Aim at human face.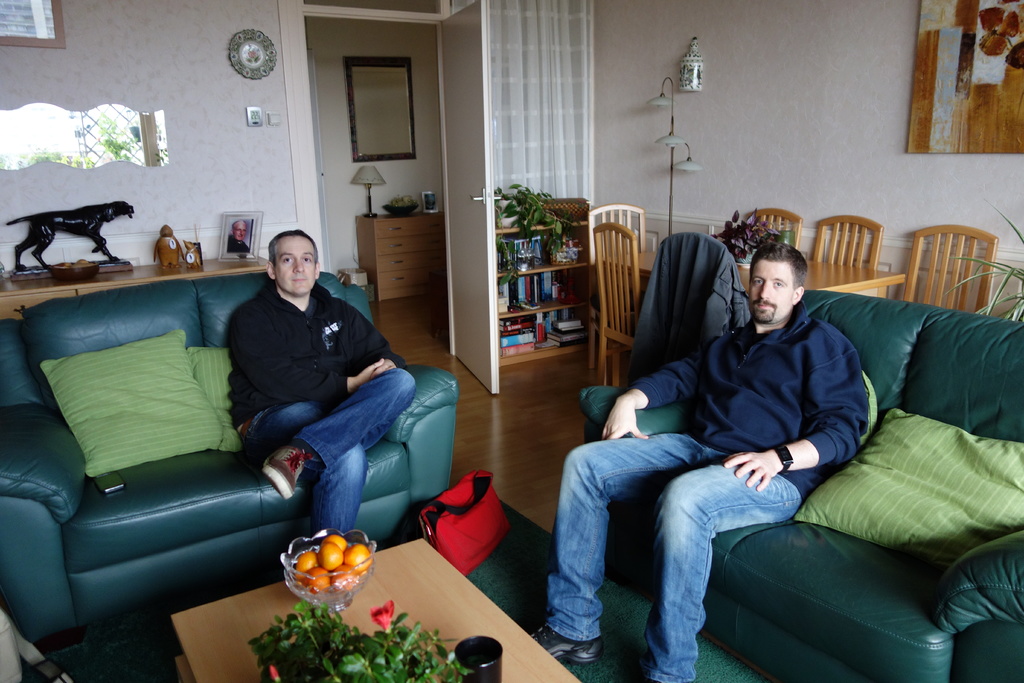
Aimed at bbox=[237, 224, 245, 240].
